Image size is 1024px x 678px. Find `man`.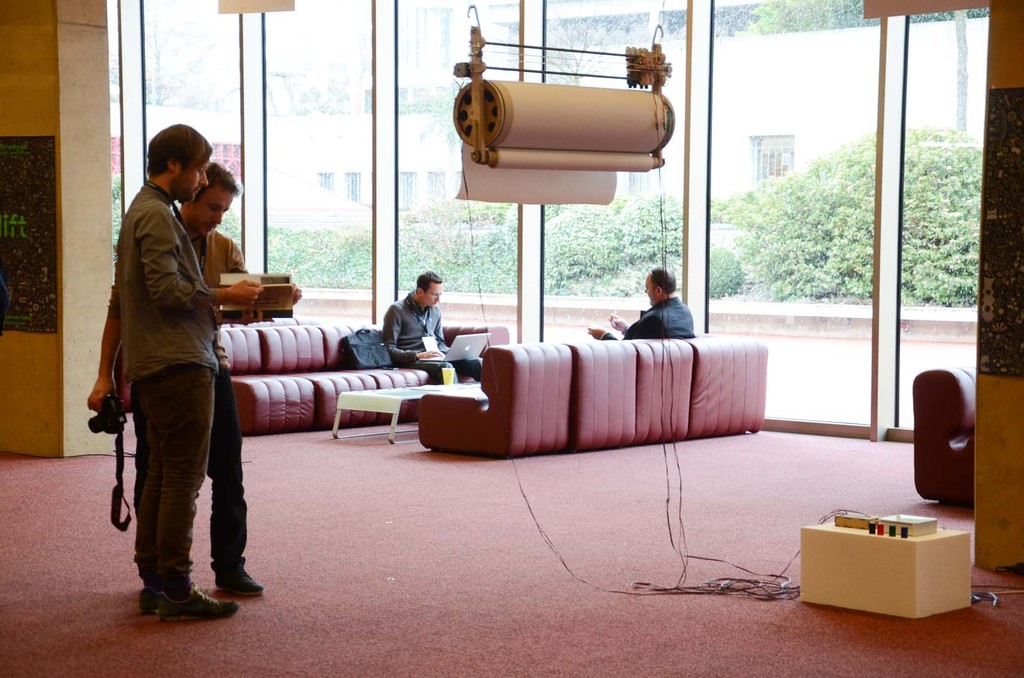
84:162:307:598.
